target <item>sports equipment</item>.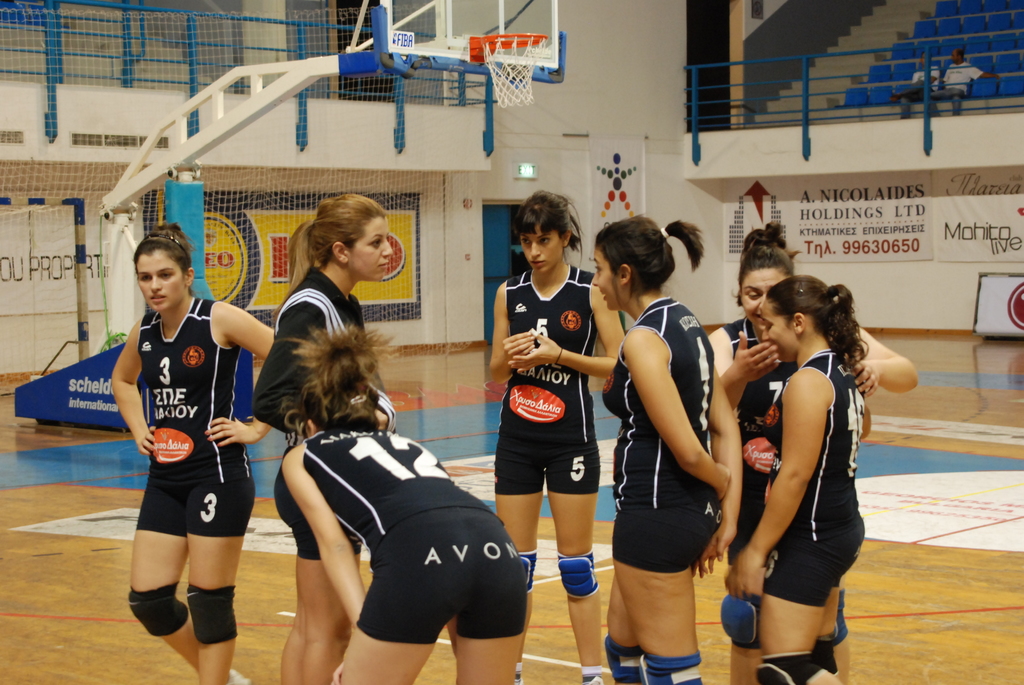
Target region: locate(829, 586, 847, 645).
